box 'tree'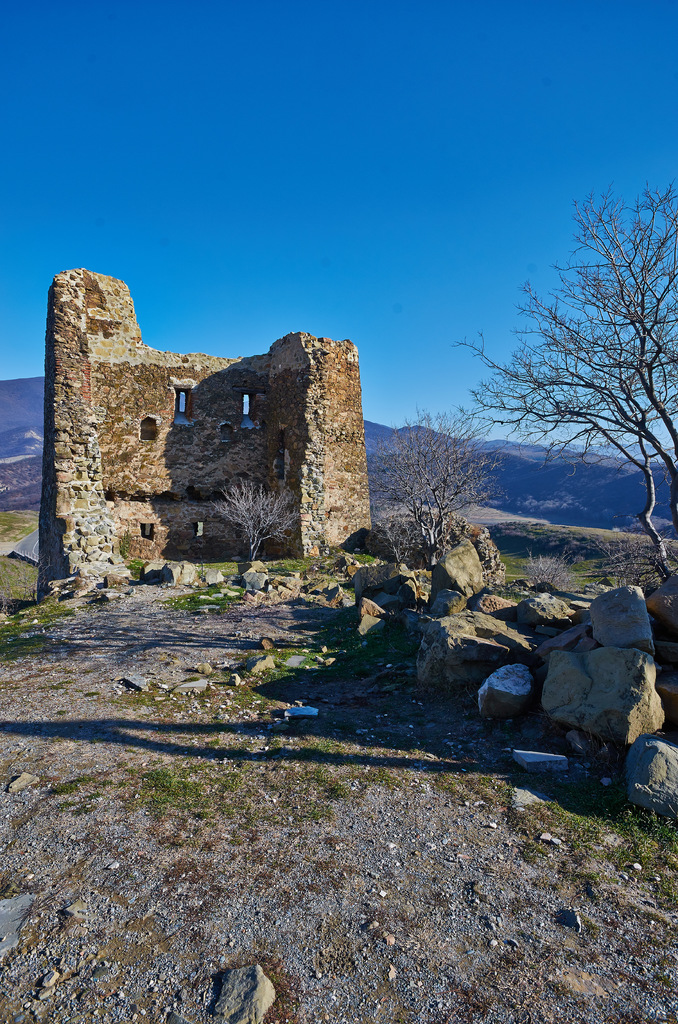
box(361, 403, 504, 564)
